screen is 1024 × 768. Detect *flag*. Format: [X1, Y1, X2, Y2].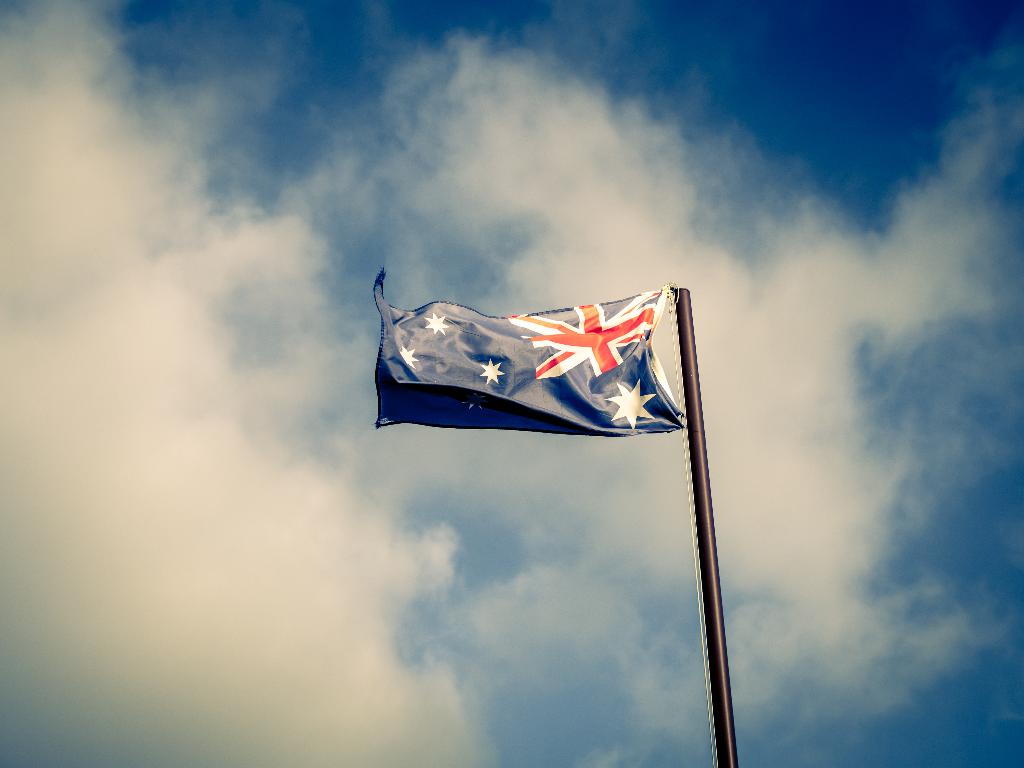
[375, 274, 694, 466].
